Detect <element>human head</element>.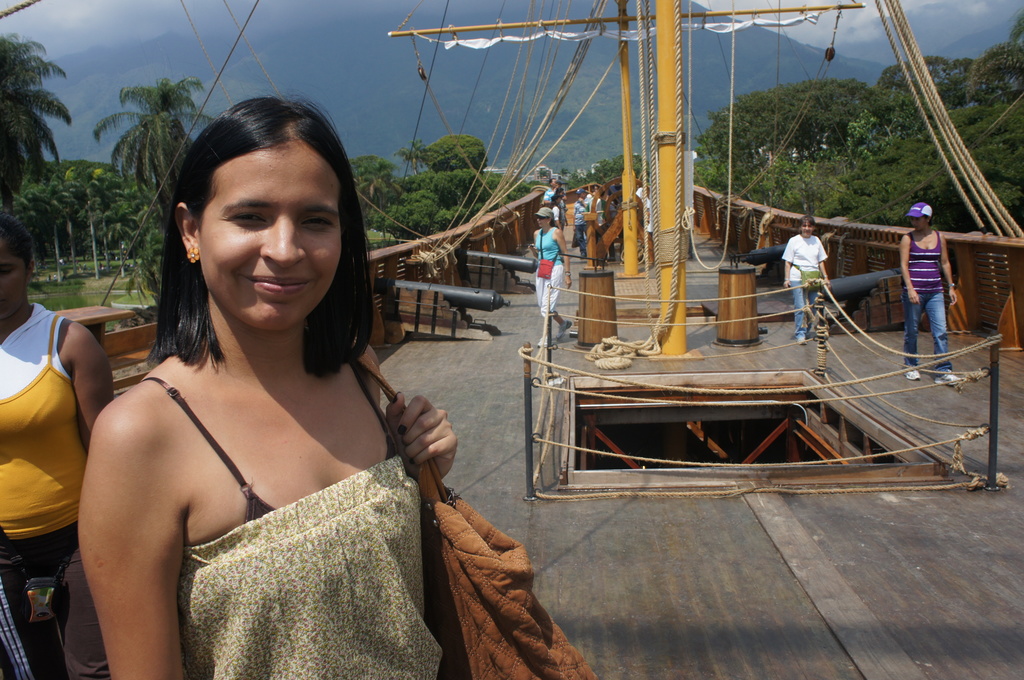
Detected at box=[536, 208, 556, 228].
